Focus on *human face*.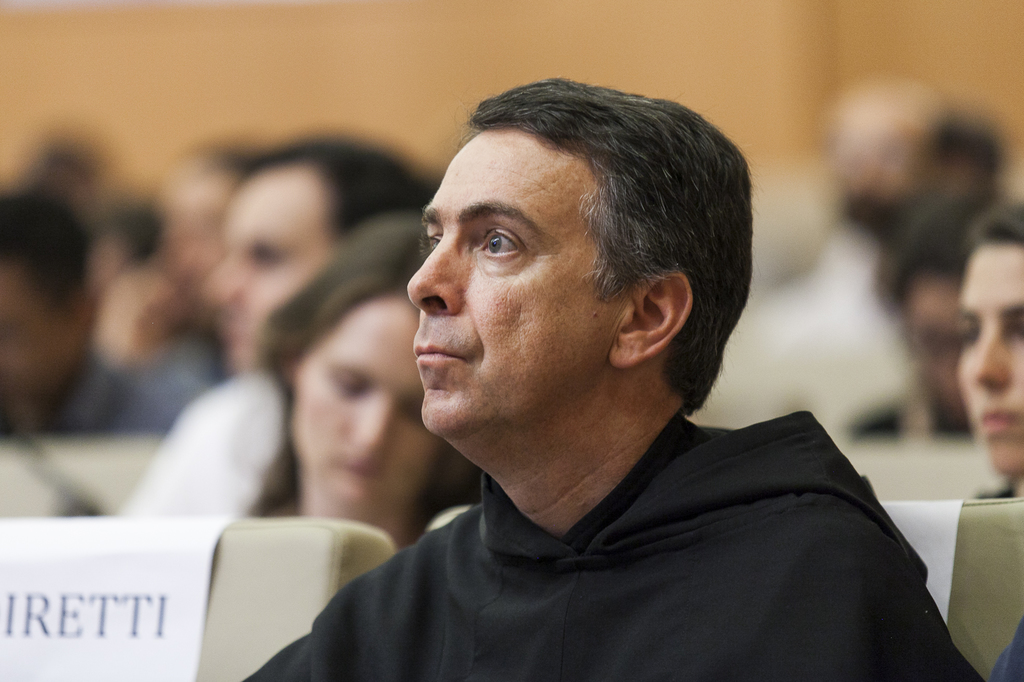
Focused at rect(422, 129, 598, 434).
